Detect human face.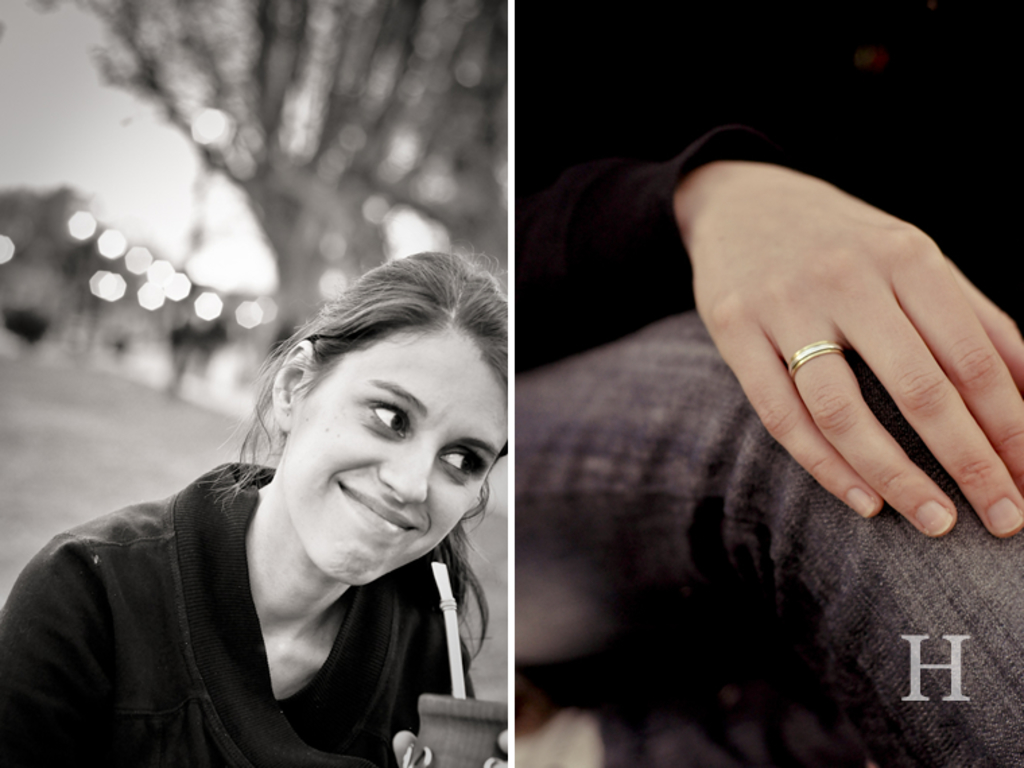
Detected at [x1=282, y1=330, x2=508, y2=585].
